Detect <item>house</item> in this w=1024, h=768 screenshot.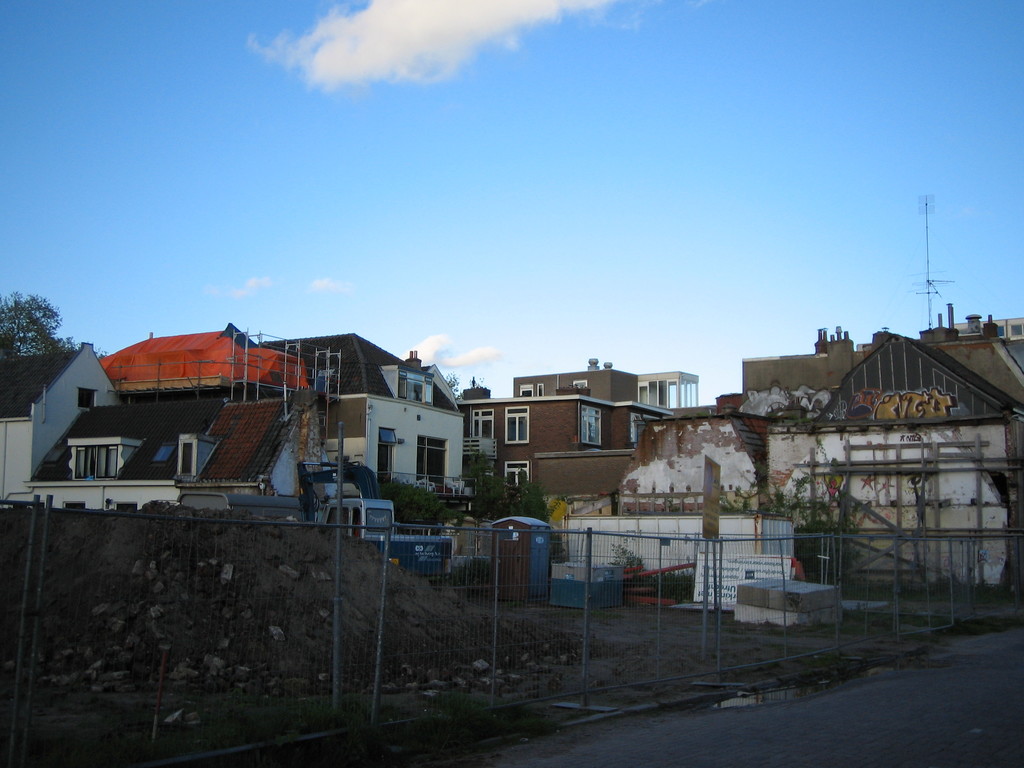
Detection: select_region(771, 326, 1023, 620).
